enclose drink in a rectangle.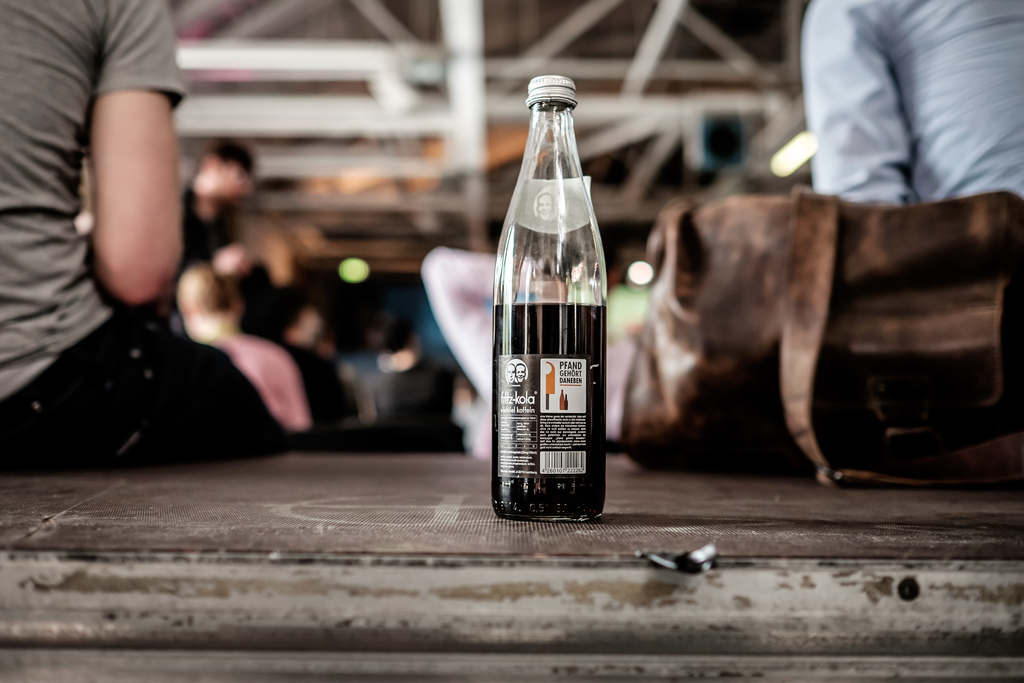
<bbox>489, 292, 610, 519</bbox>.
